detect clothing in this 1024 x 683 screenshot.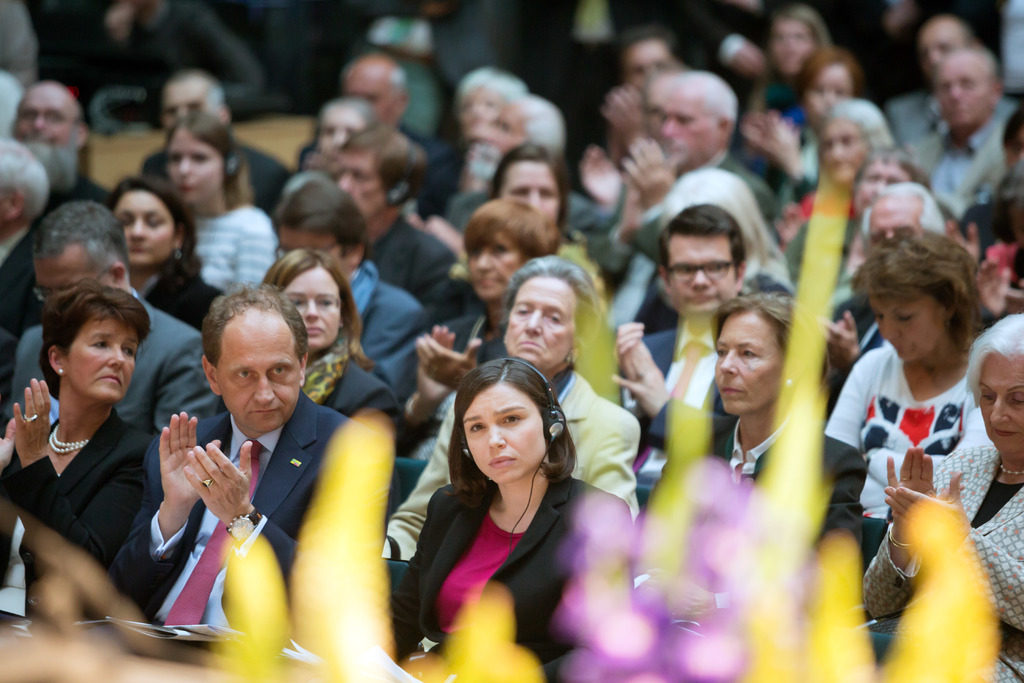
Detection: l=825, t=346, r=980, b=557.
